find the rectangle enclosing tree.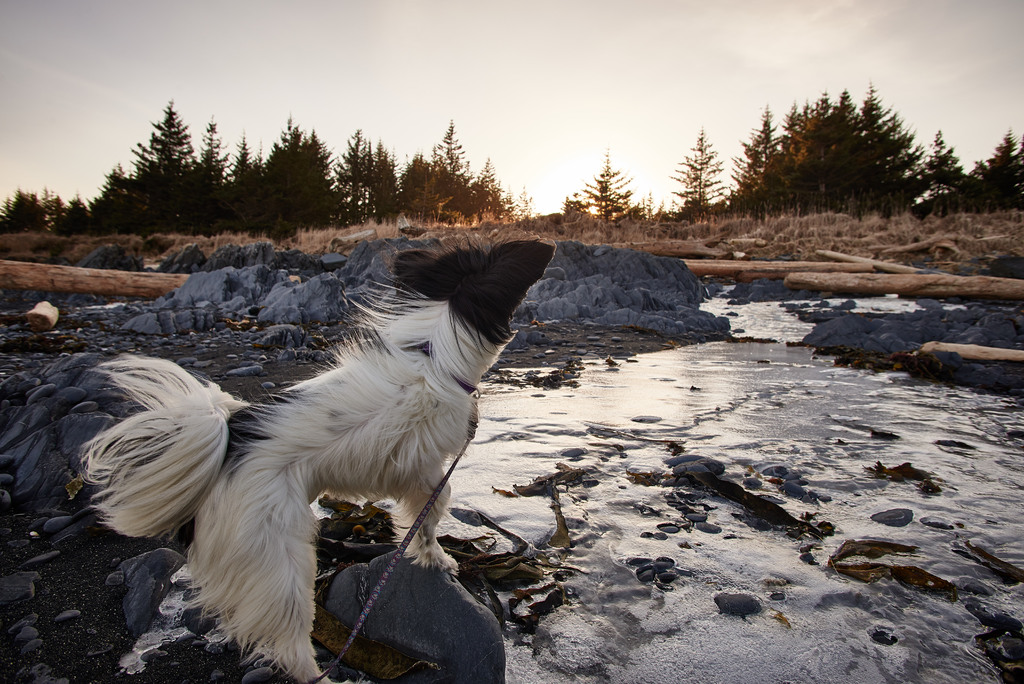
bbox(576, 149, 640, 222).
